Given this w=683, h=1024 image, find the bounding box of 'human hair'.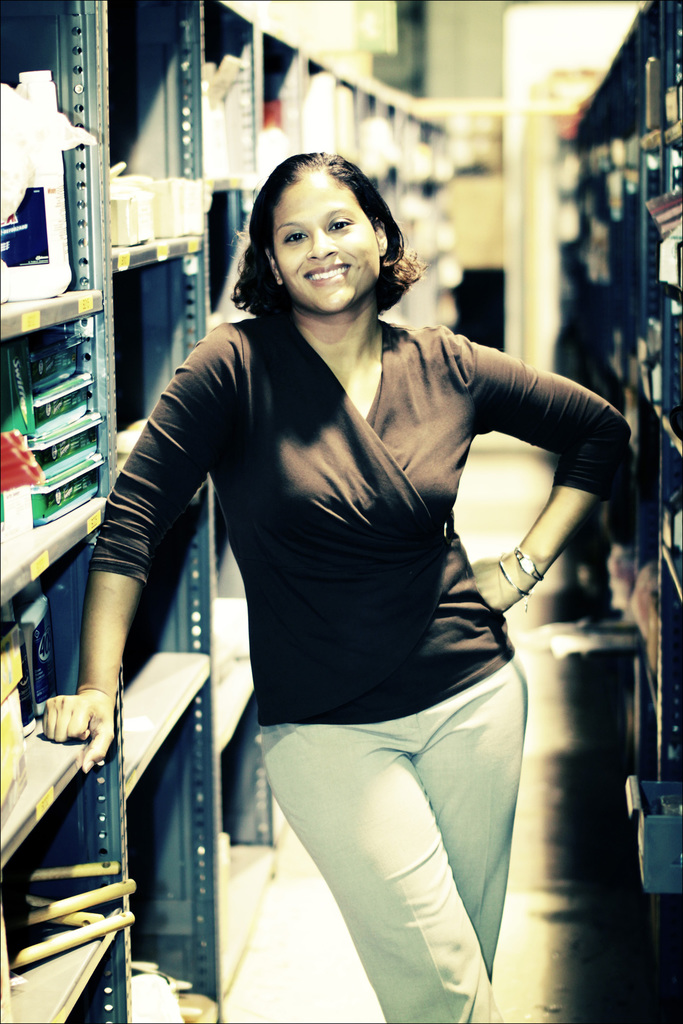
(243,148,435,350).
